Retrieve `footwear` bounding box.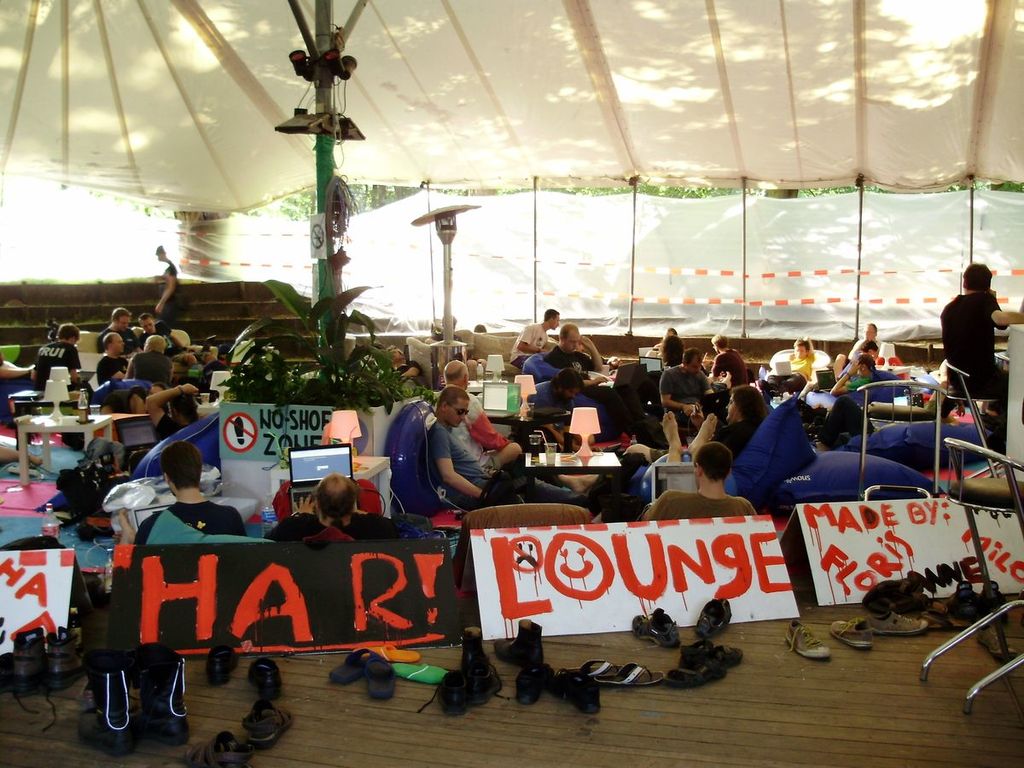
Bounding box: [left=695, top=646, right=742, bottom=670].
